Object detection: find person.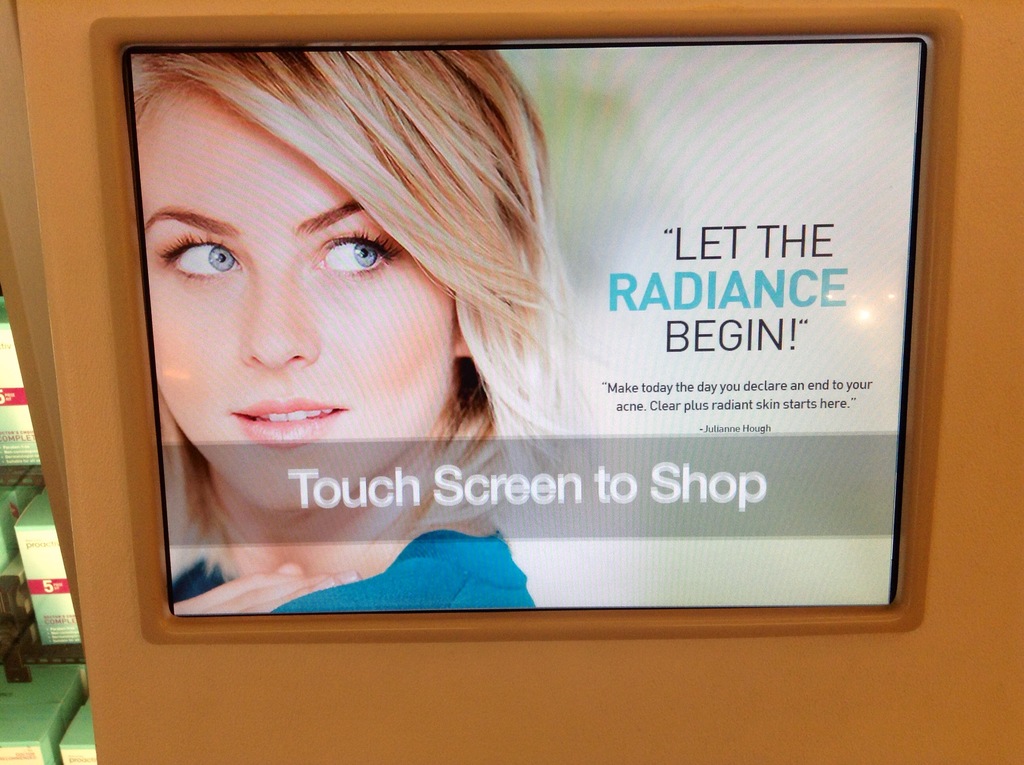
(left=133, top=42, right=607, bottom=616).
